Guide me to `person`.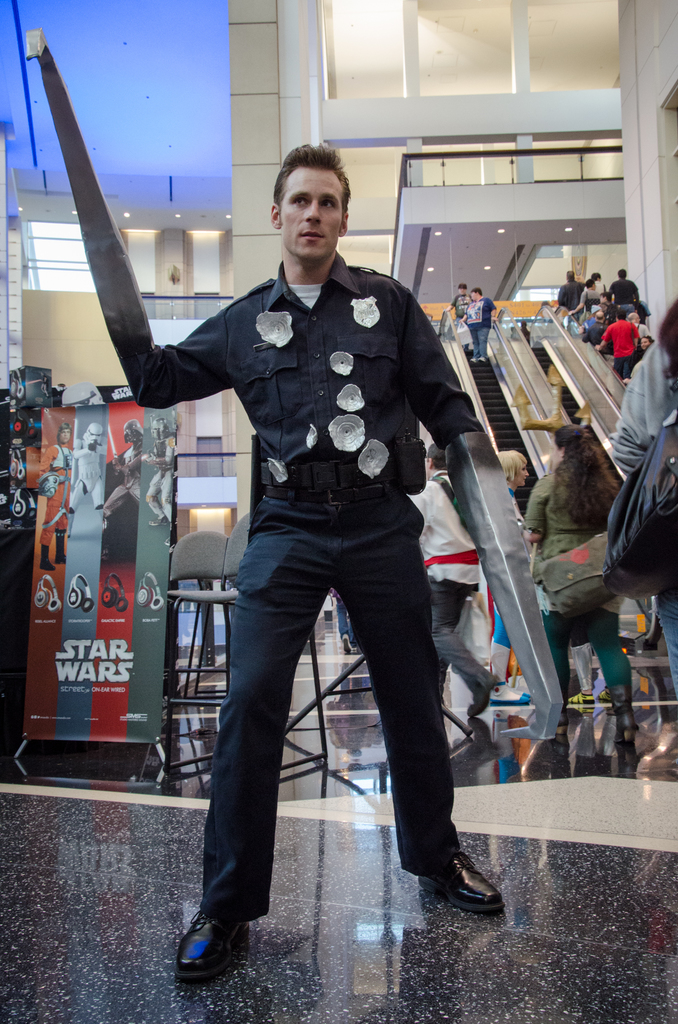
Guidance: rect(524, 424, 636, 739).
